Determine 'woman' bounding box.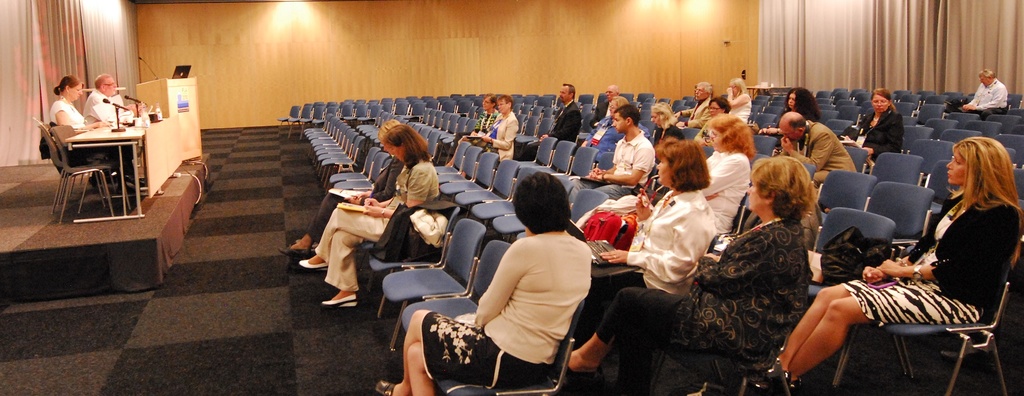
Determined: select_region(461, 94, 515, 183).
